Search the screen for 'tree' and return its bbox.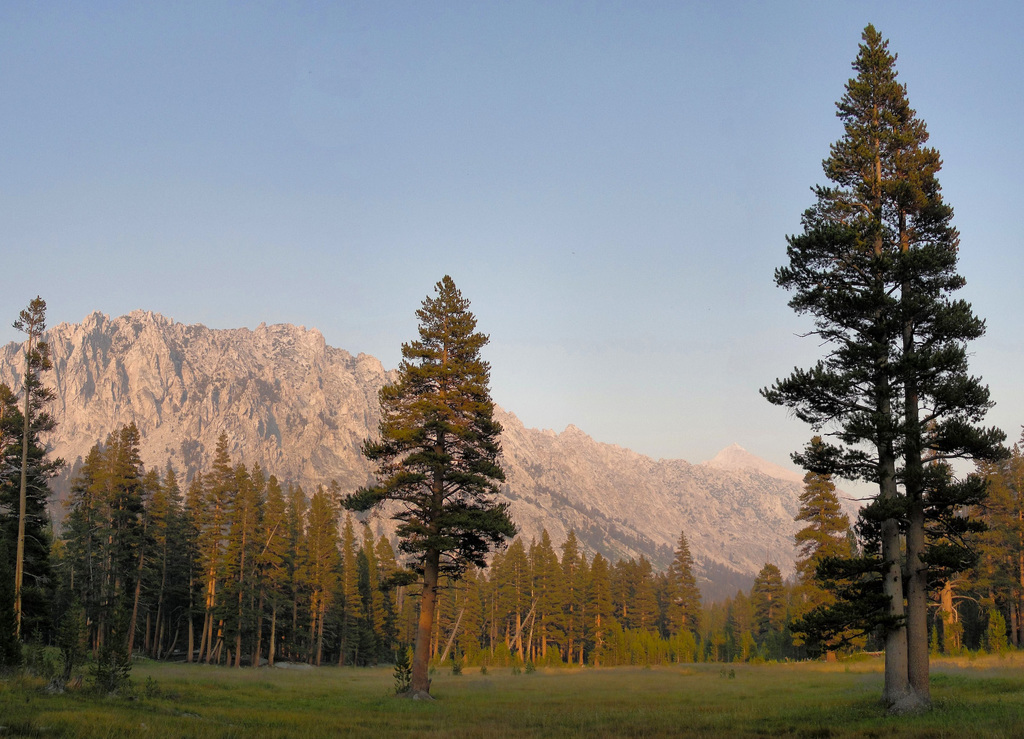
Found: <region>624, 541, 664, 653</region>.
